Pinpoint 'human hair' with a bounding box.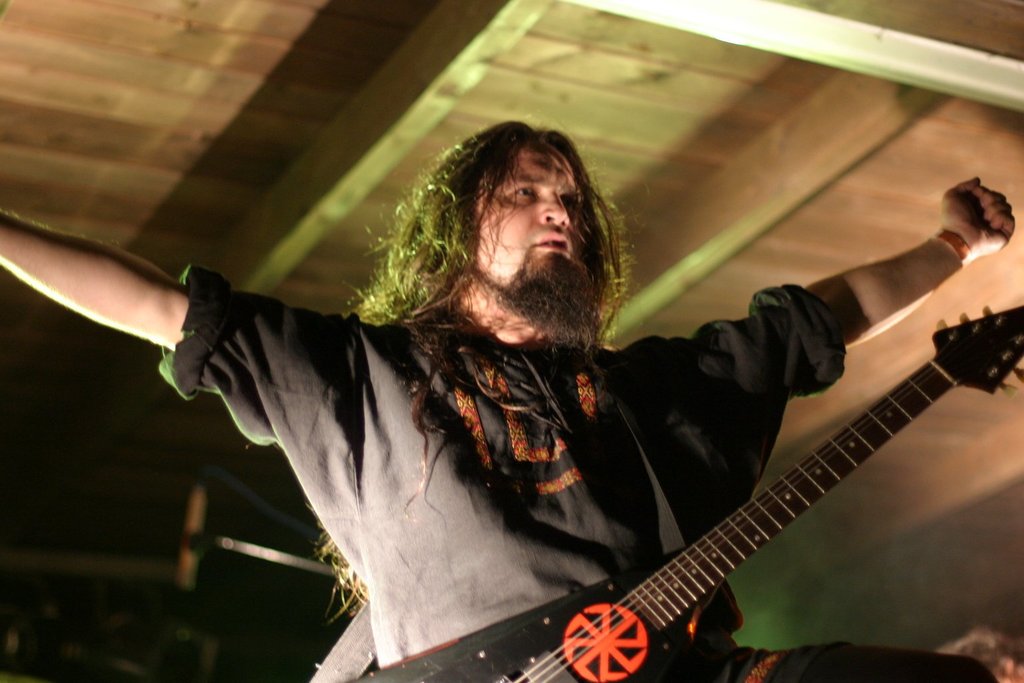
bbox(311, 119, 630, 621).
